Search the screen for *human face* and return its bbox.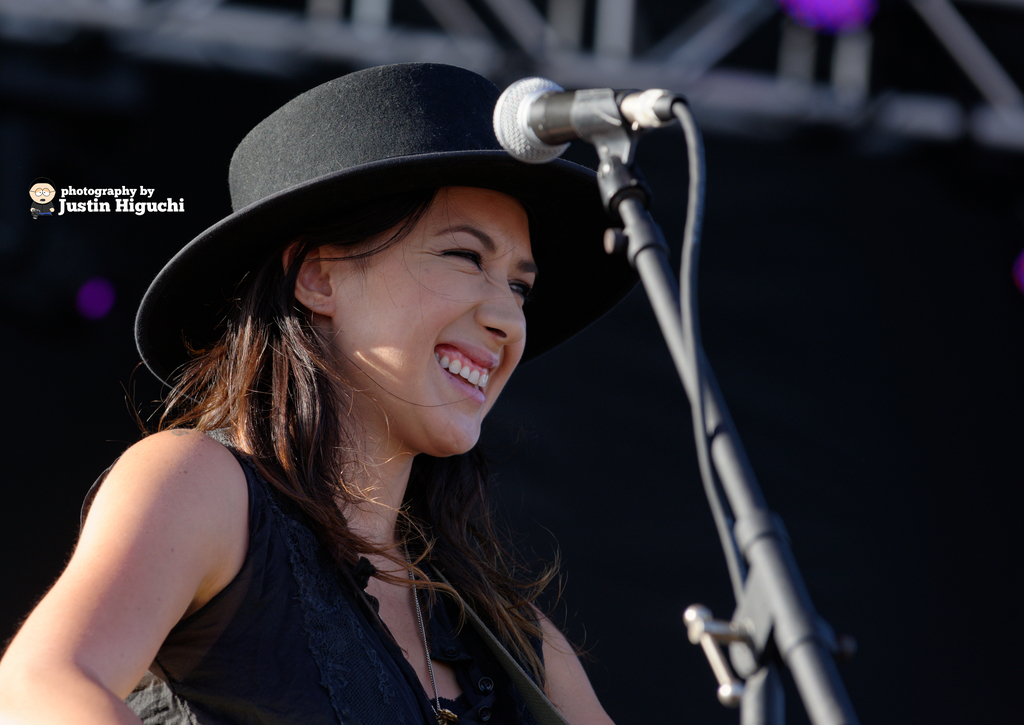
Found: Rect(335, 186, 543, 458).
